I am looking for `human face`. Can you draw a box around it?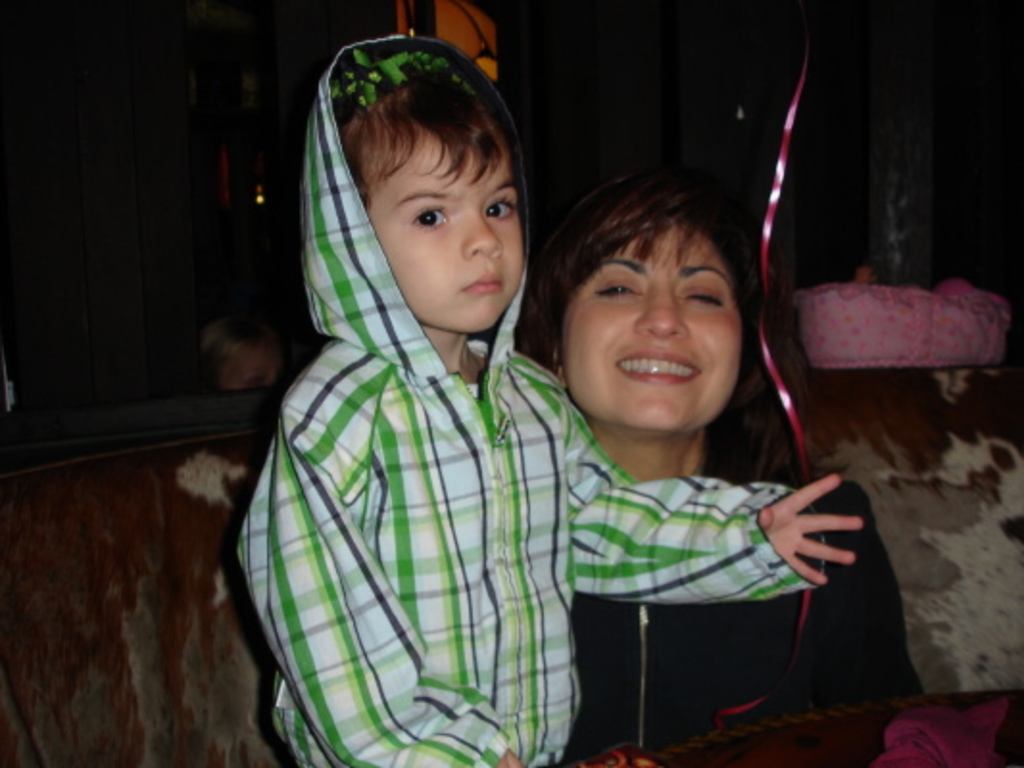
Sure, the bounding box is <box>563,221,745,432</box>.
